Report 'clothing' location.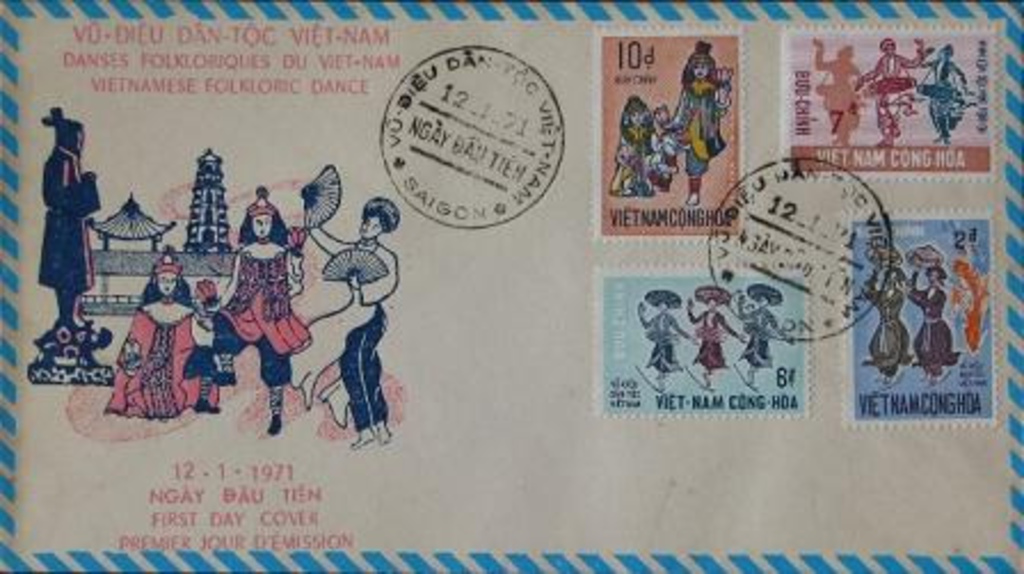
Report: crop(923, 53, 971, 144).
